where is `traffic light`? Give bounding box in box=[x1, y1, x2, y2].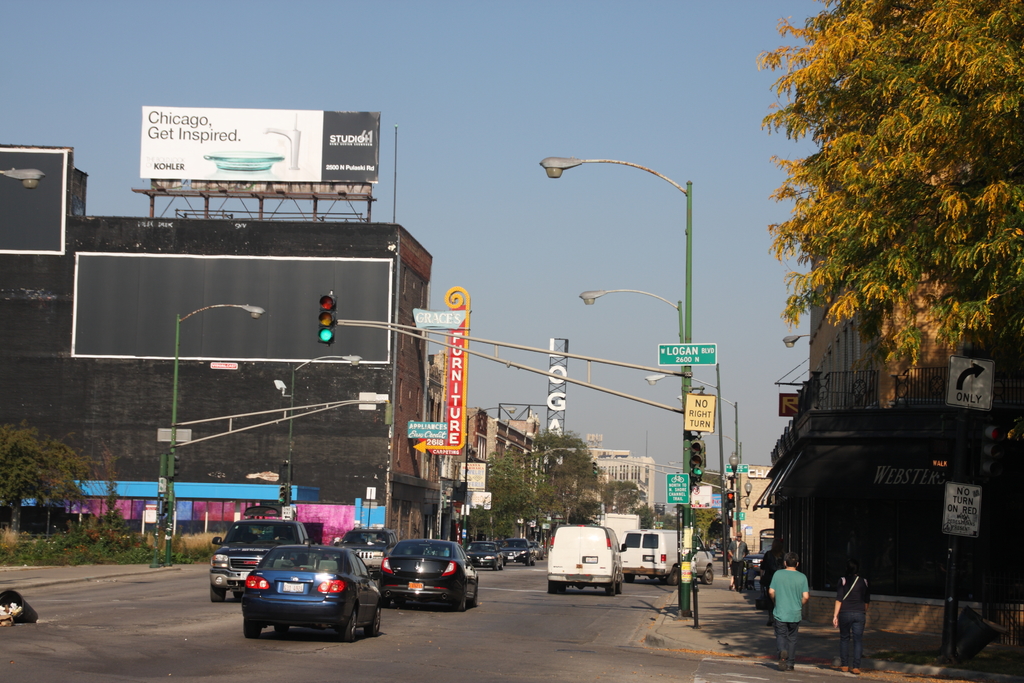
box=[280, 486, 286, 504].
